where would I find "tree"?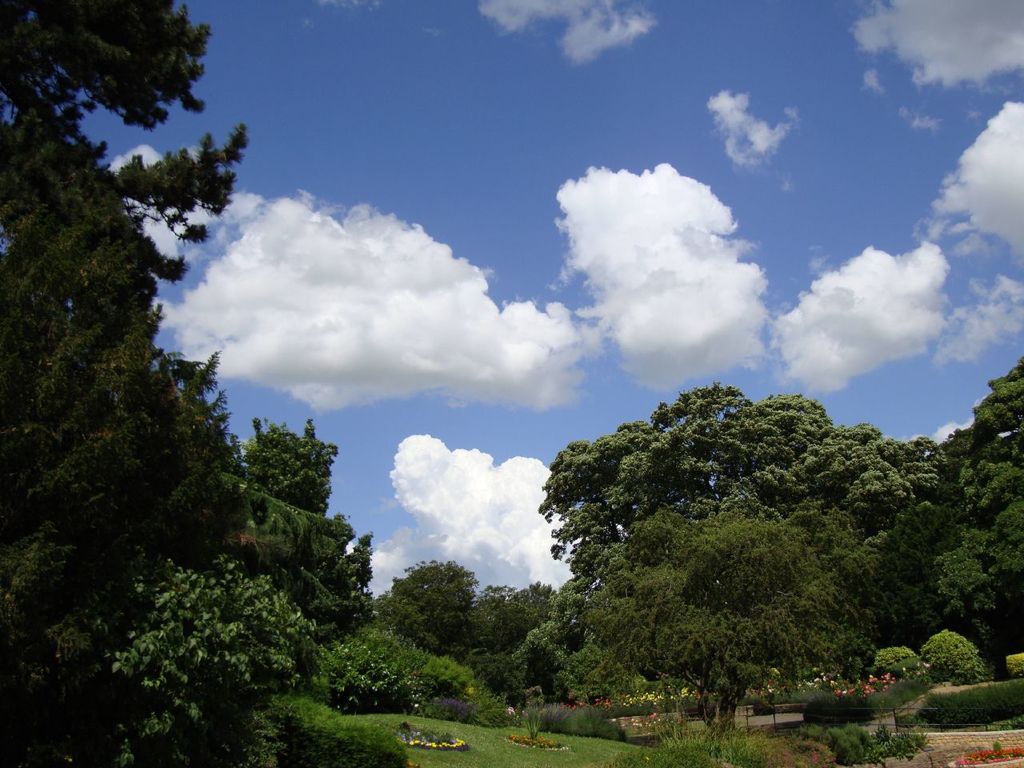
At <region>933, 622, 987, 683</region>.
